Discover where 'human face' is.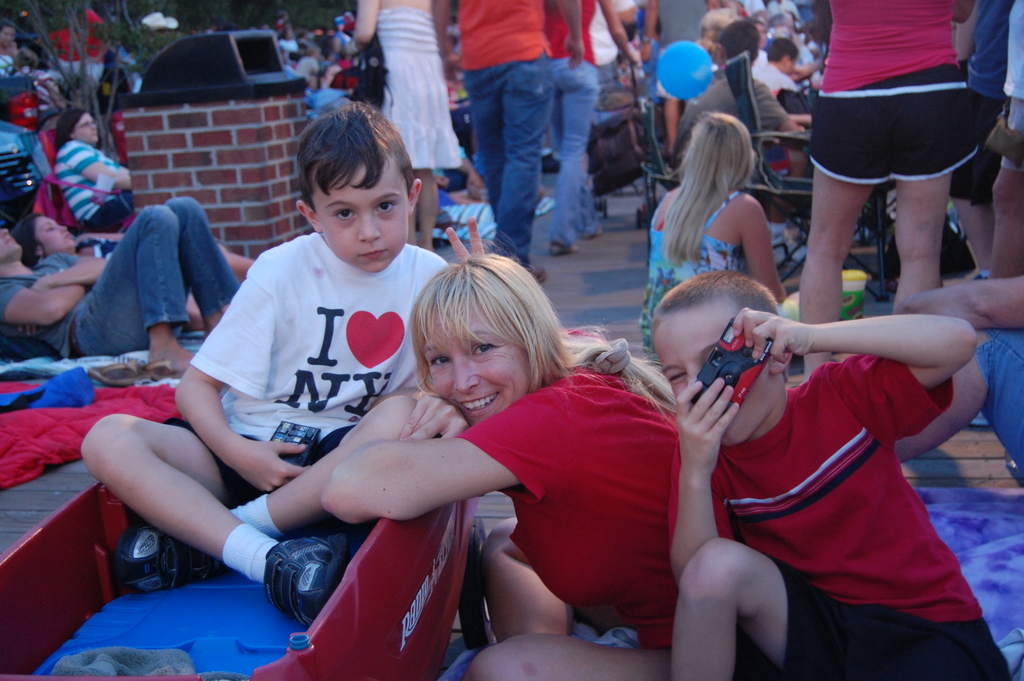
Discovered at <bbox>35, 218, 73, 251</bbox>.
